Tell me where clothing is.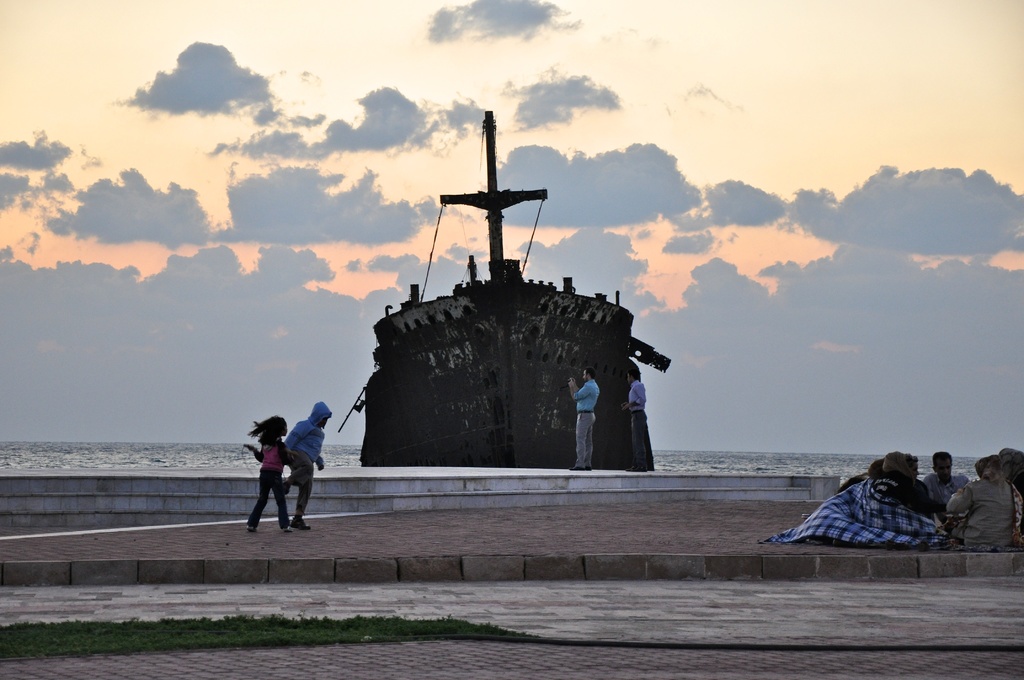
clothing is at {"x1": 626, "y1": 378, "x2": 651, "y2": 466}.
